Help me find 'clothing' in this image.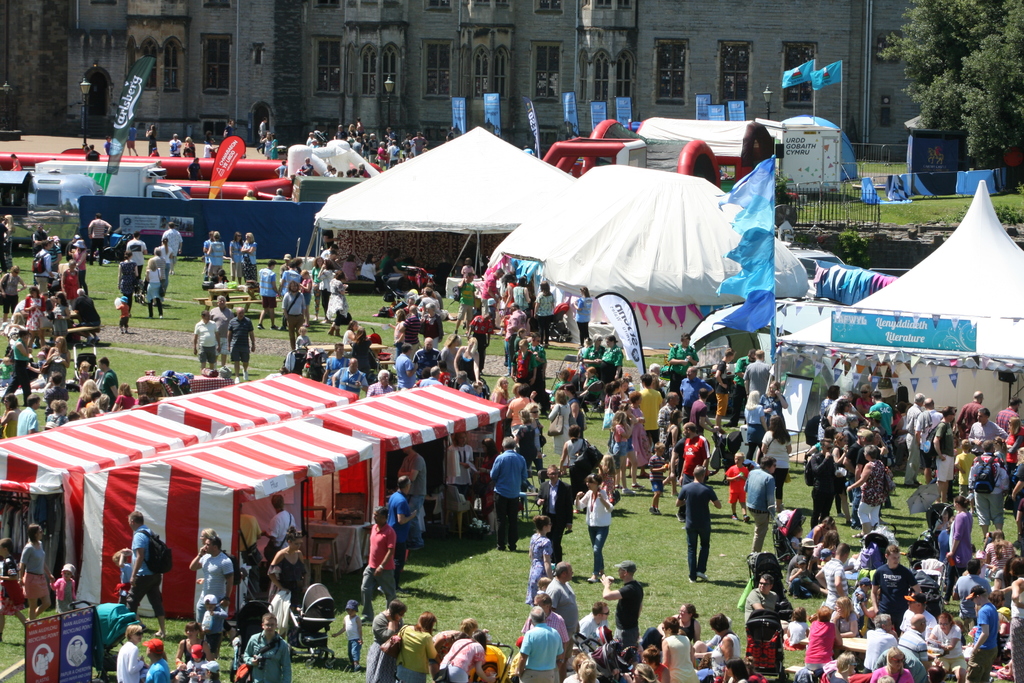
Found it: Rect(126, 126, 139, 154).
